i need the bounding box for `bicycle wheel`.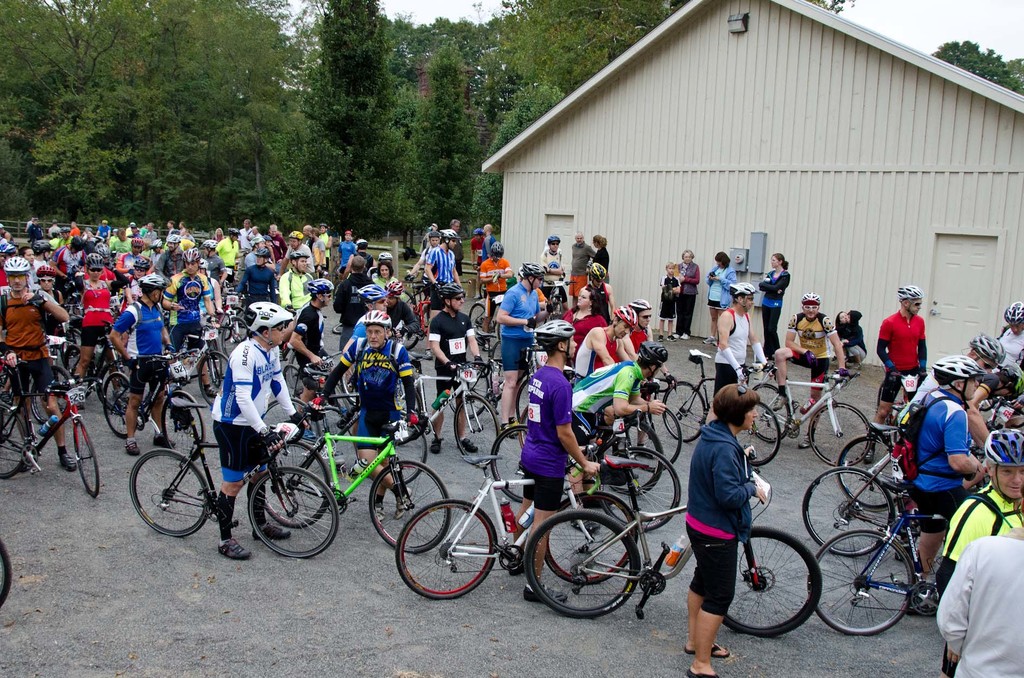
Here it is: select_region(282, 366, 304, 400).
